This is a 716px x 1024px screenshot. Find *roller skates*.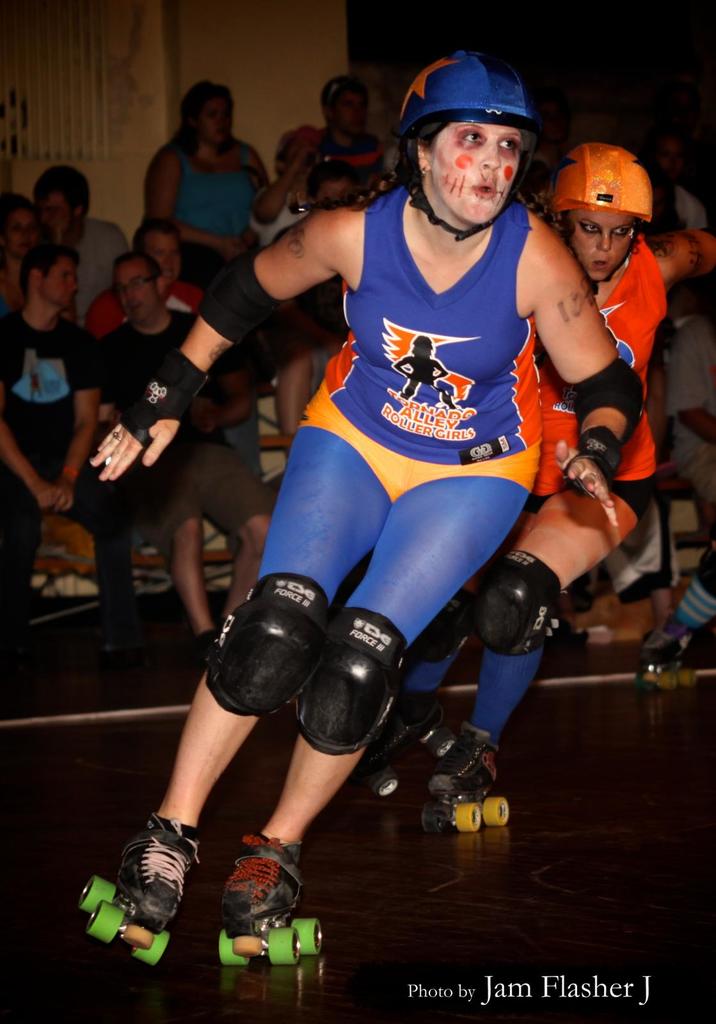
Bounding box: select_region(638, 614, 701, 691).
